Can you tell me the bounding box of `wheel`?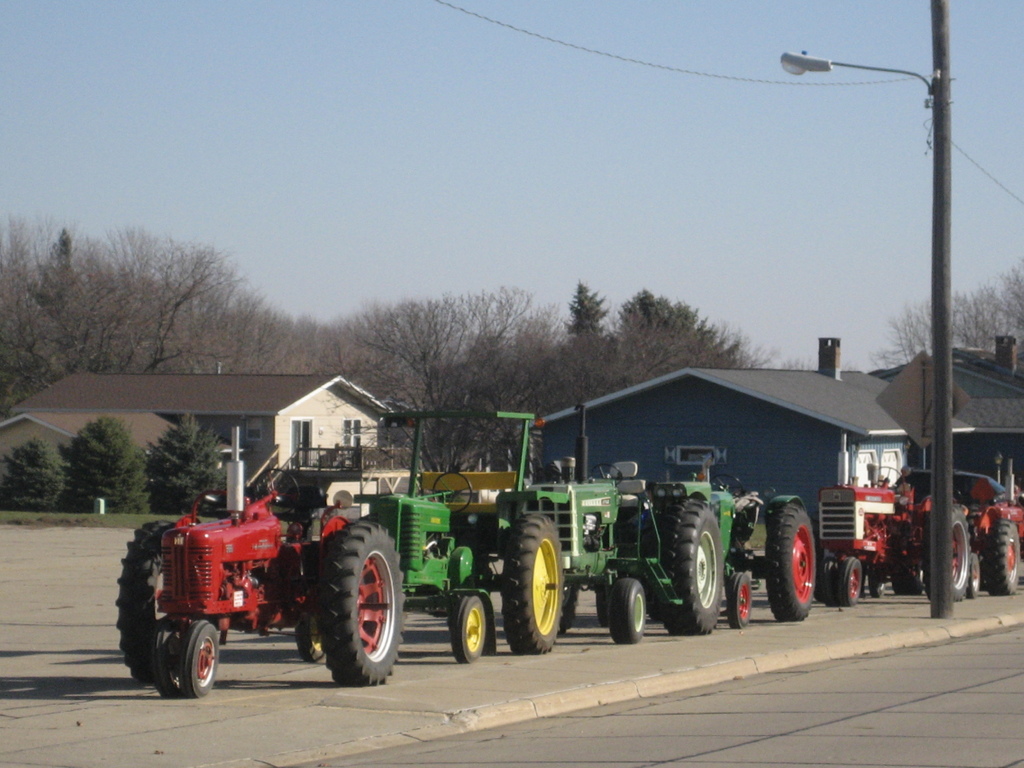
Rect(984, 518, 1021, 597).
